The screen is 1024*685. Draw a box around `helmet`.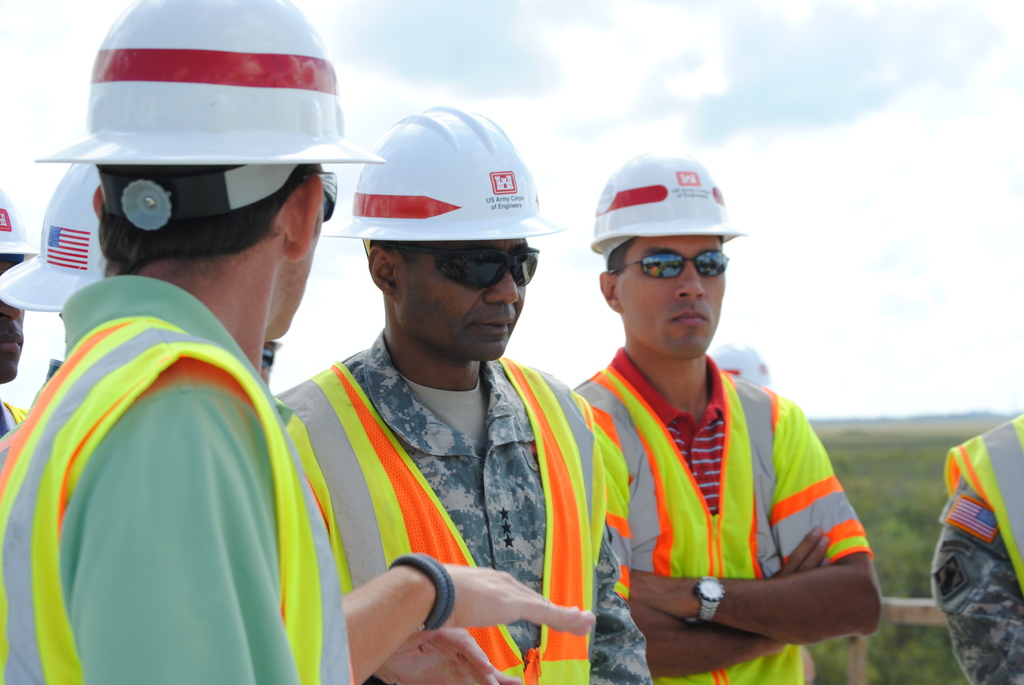
select_region(592, 145, 740, 256).
